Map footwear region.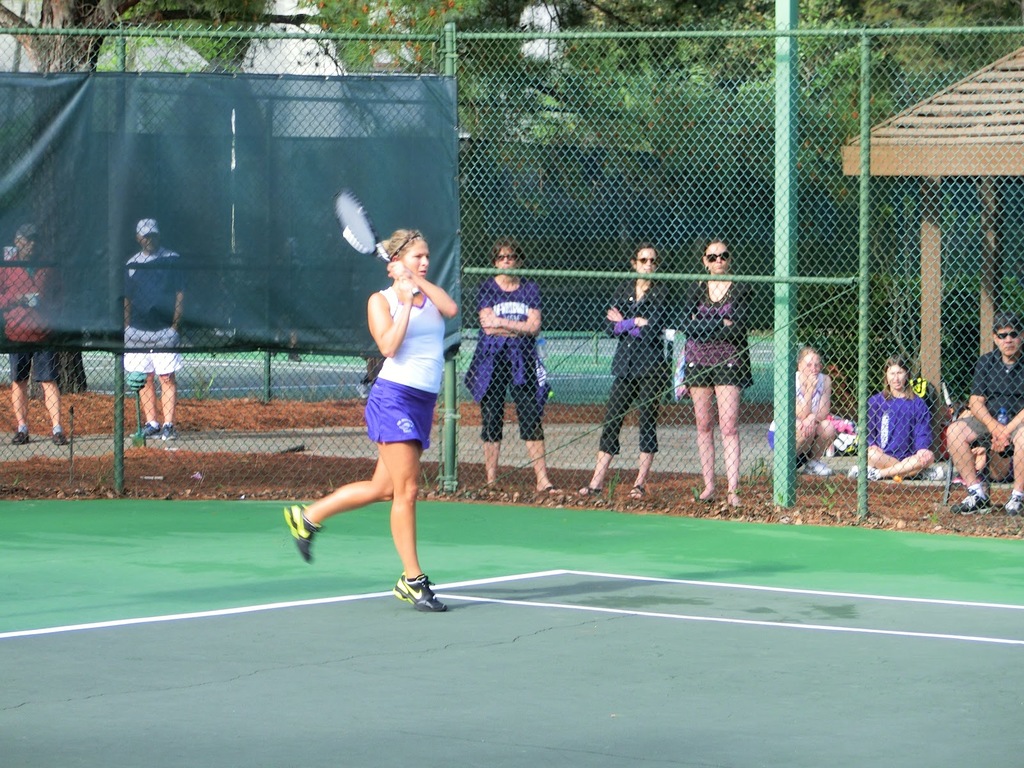
Mapped to 51:430:68:445.
